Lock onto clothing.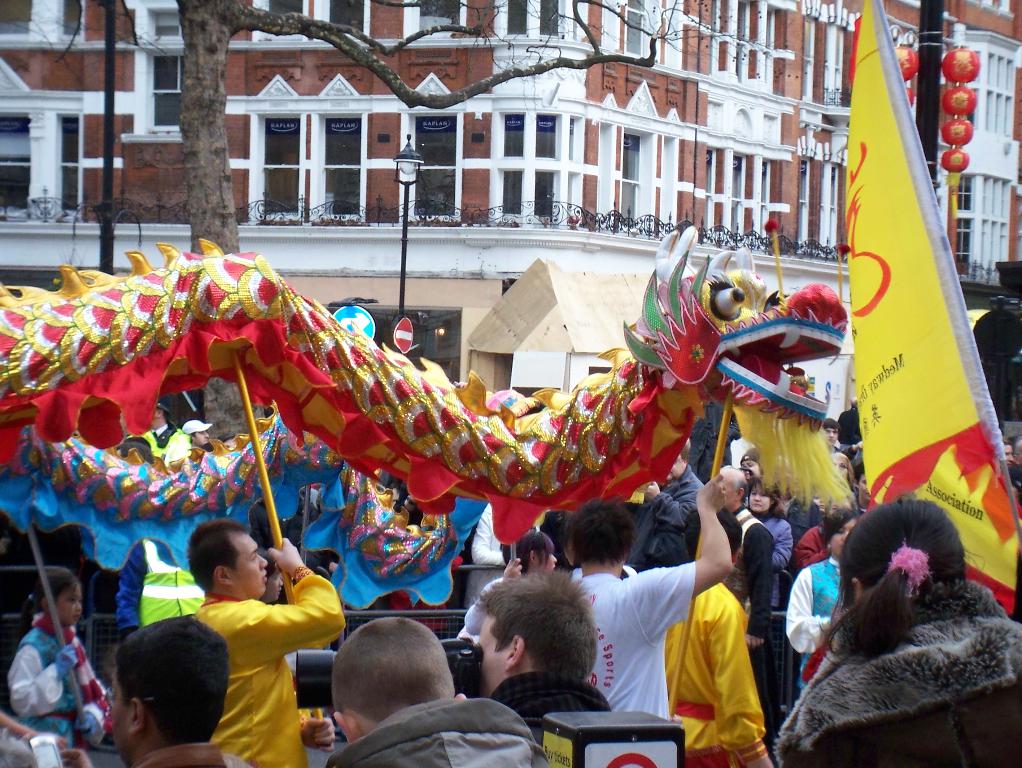
Locked: [196,567,351,767].
